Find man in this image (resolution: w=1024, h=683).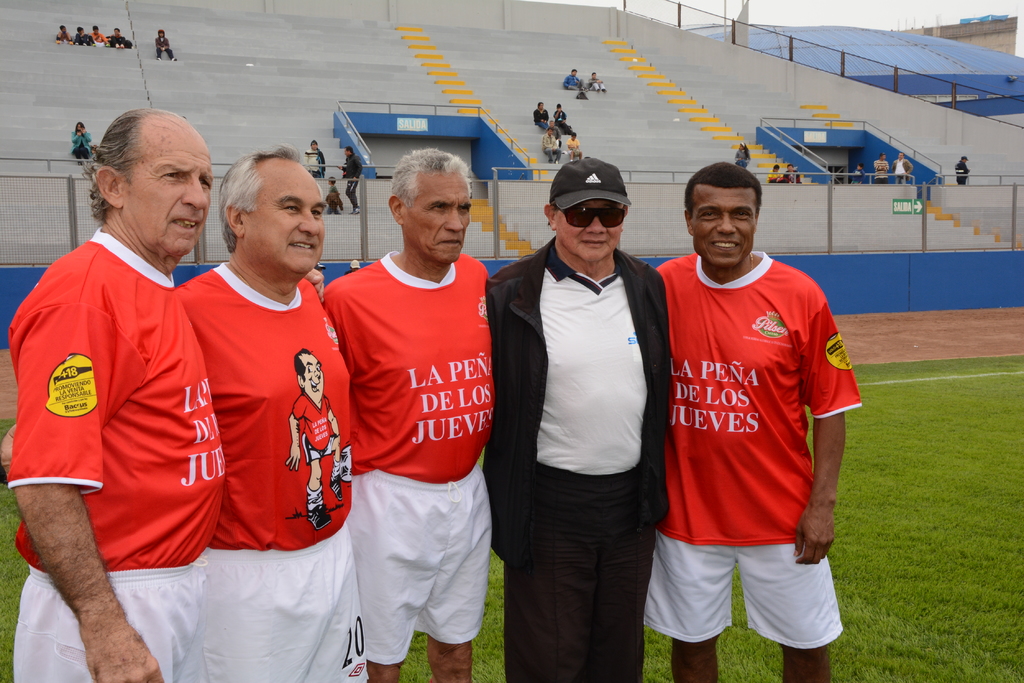
<bbox>782, 163, 803, 183</bbox>.
